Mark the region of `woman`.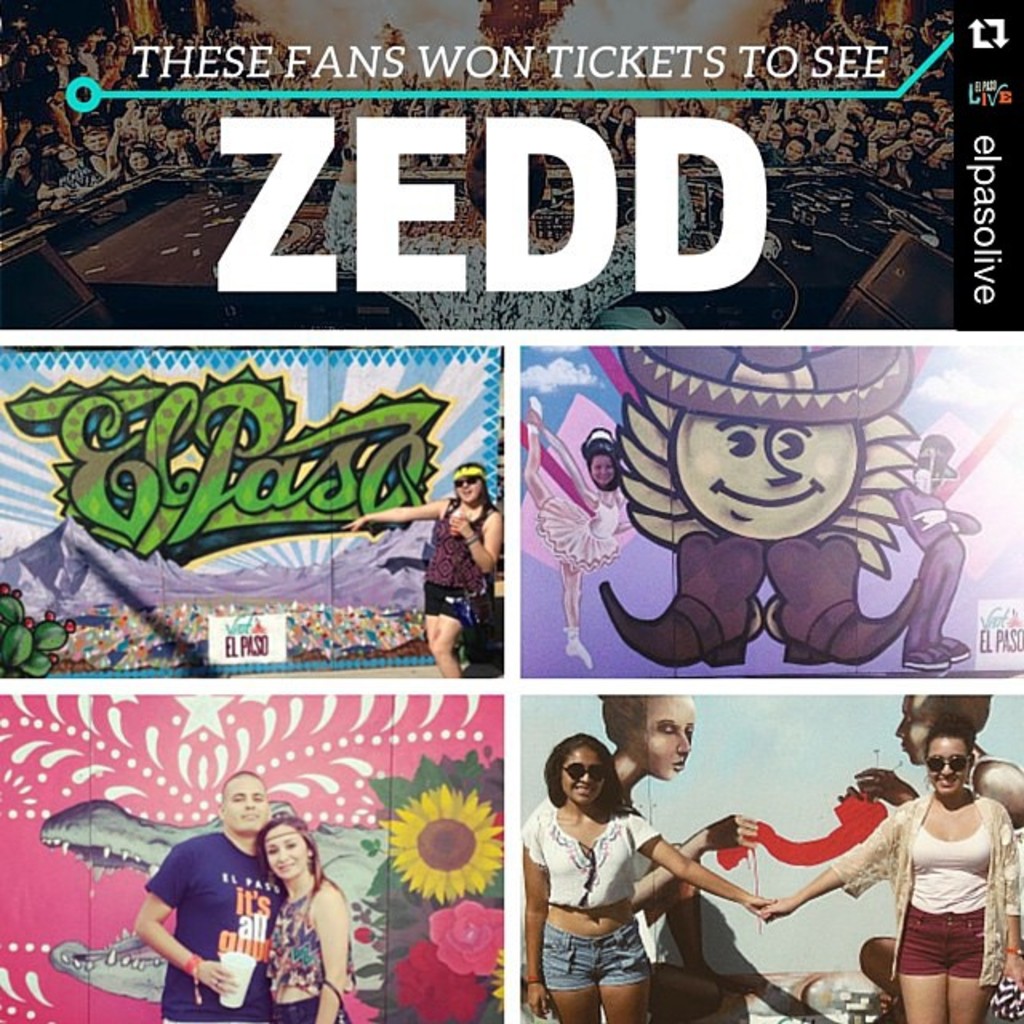
Region: 762, 715, 1022, 1022.
